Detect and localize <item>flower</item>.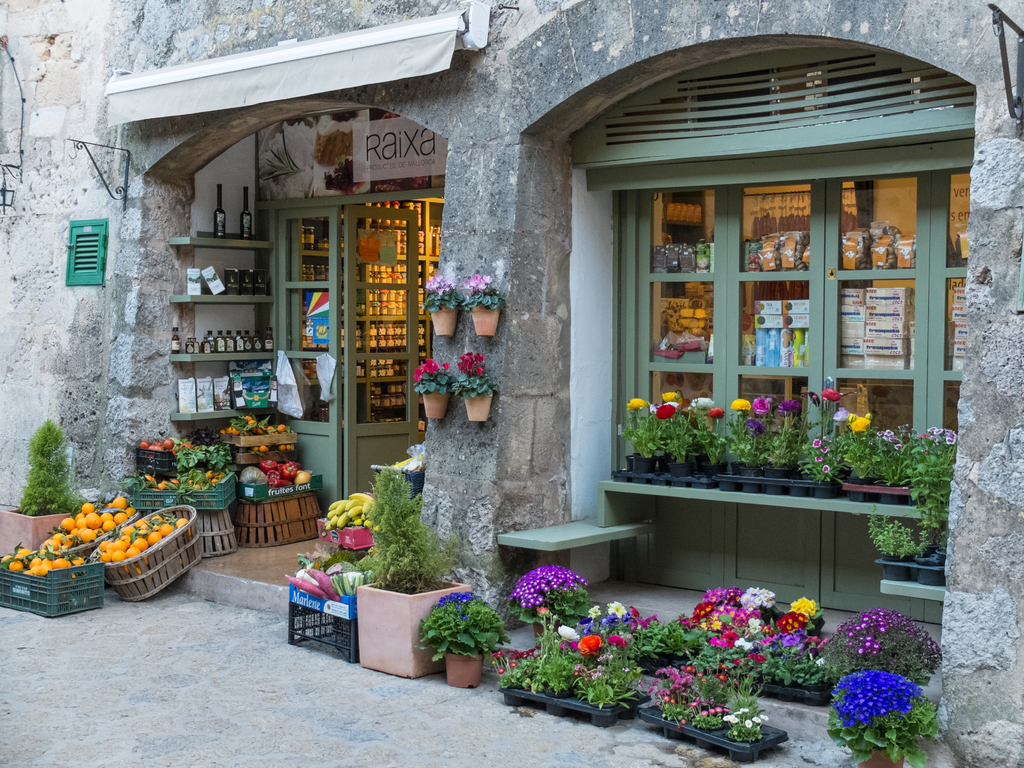
Localized at 692 397 713 412.
